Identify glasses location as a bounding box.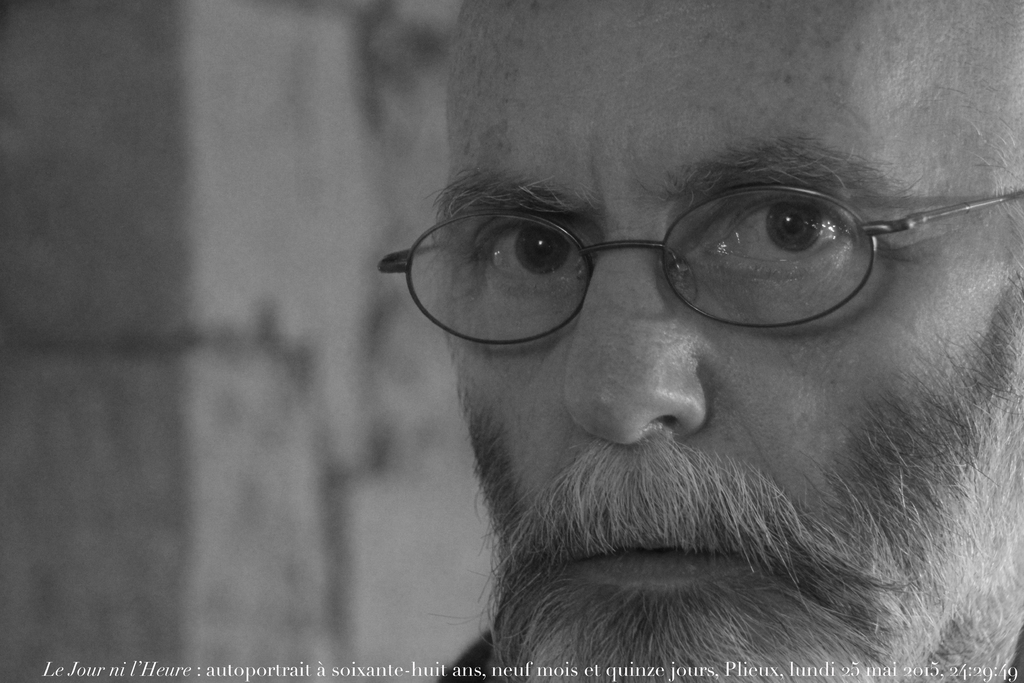
BBox(408, 174, 973, 337).
